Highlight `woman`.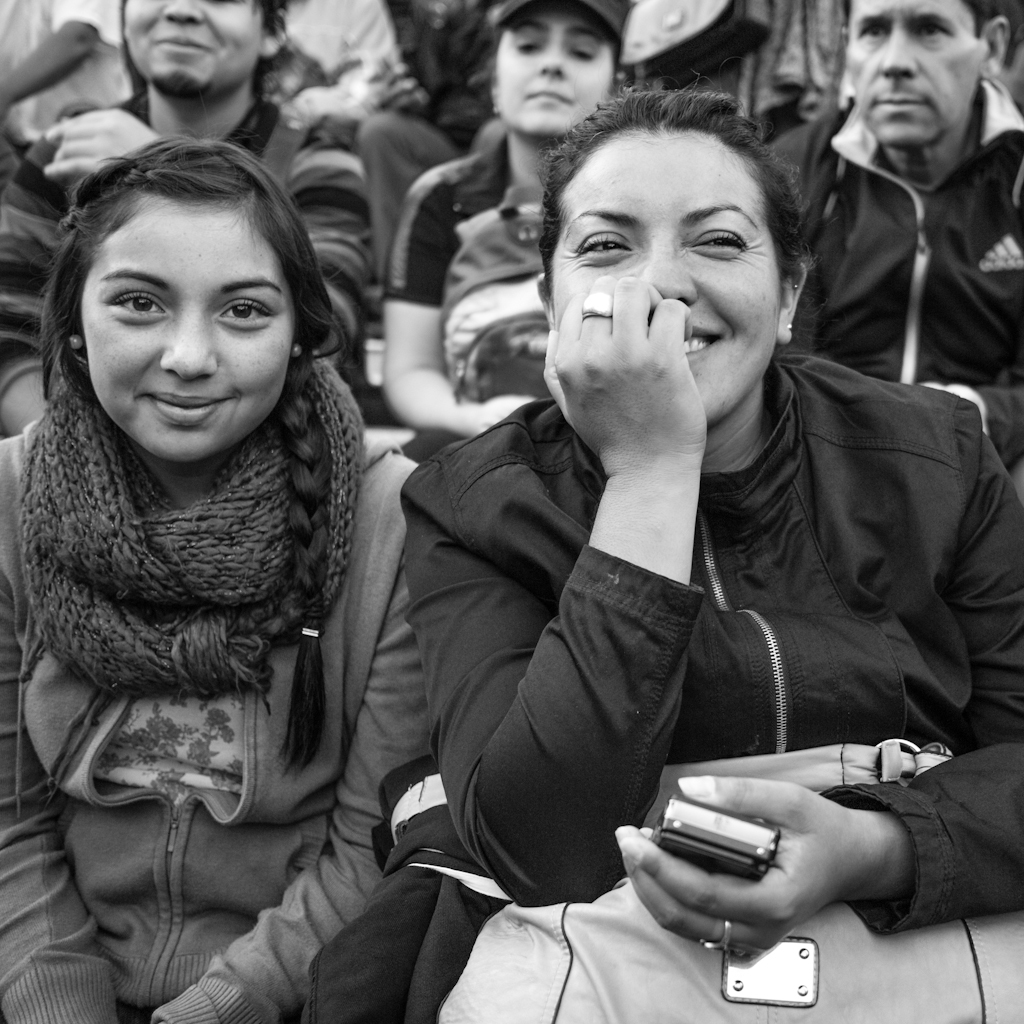
Highlighted region: [375, 0, 639, 439].
